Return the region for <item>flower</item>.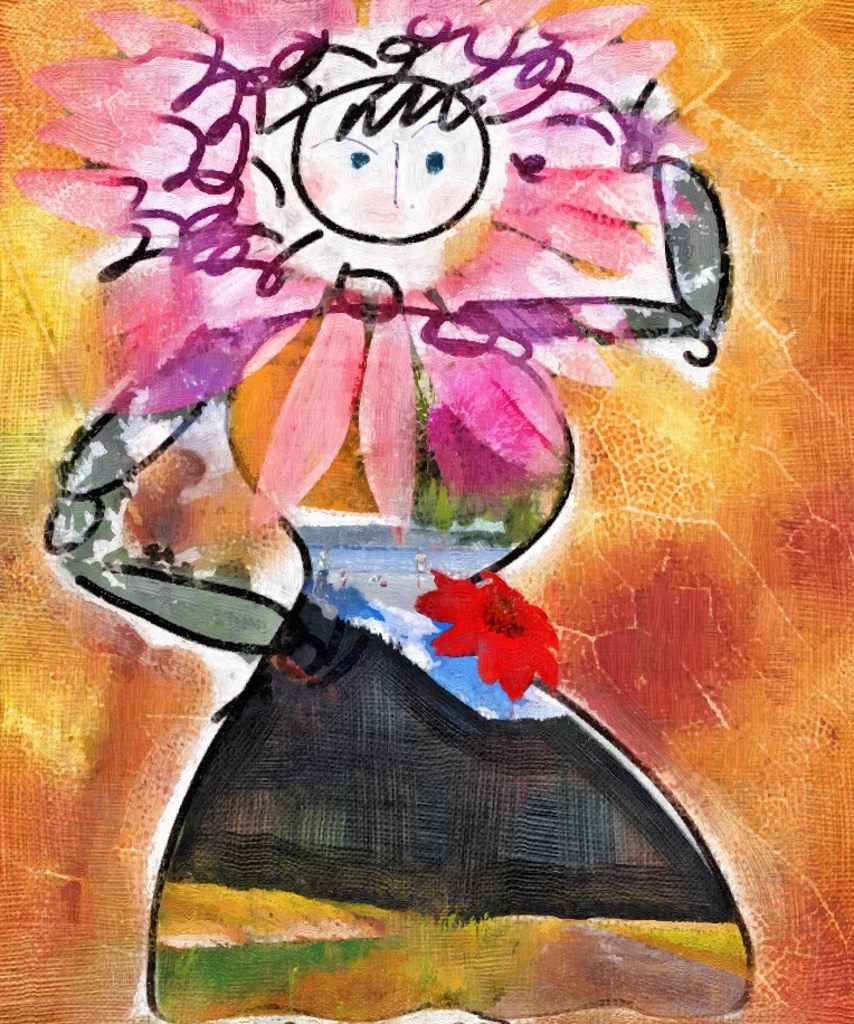
l=2, t=0, r=701, b=547.
